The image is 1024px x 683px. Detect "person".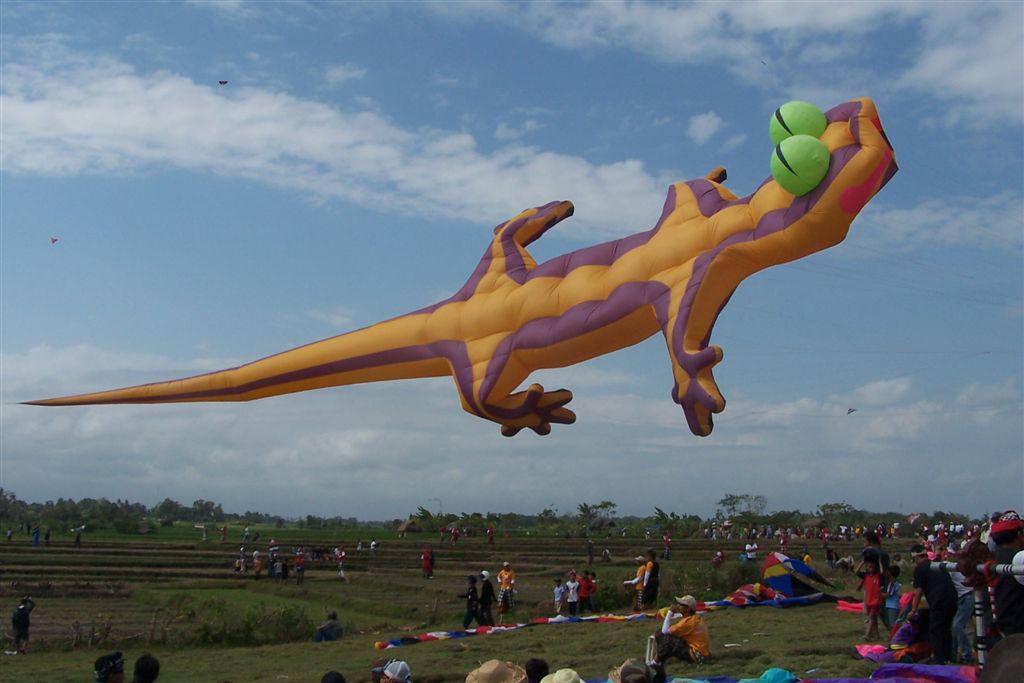
Detection: (left=624, top=556, right=644, bottom=610).
